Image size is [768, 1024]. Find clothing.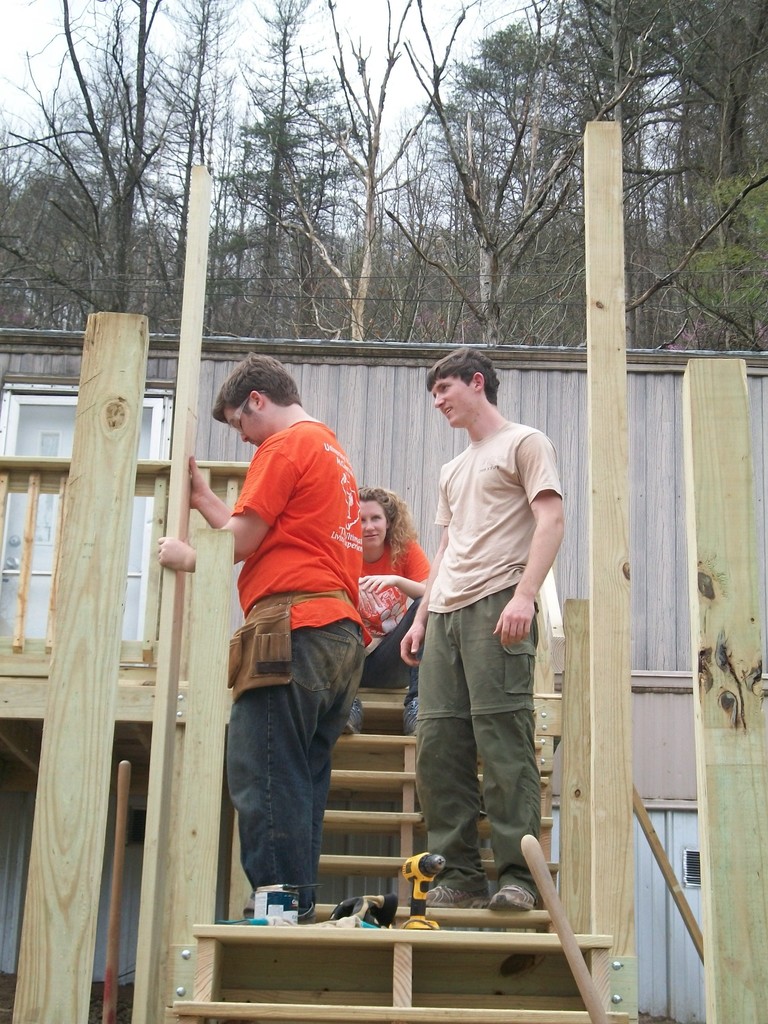
{"left": 230, "top": 618, "right": 370, "bottom": 913}.
